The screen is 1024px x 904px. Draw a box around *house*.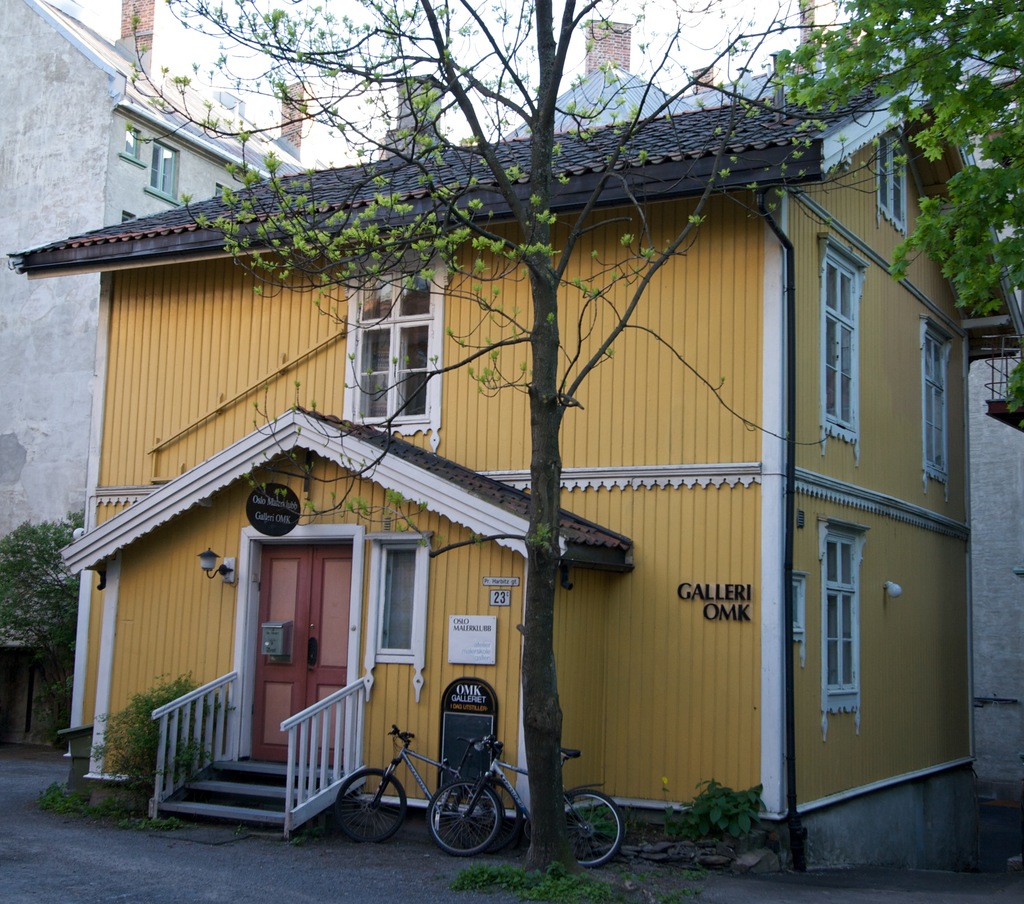
left=0, top=0, right=339, bottom=736.
